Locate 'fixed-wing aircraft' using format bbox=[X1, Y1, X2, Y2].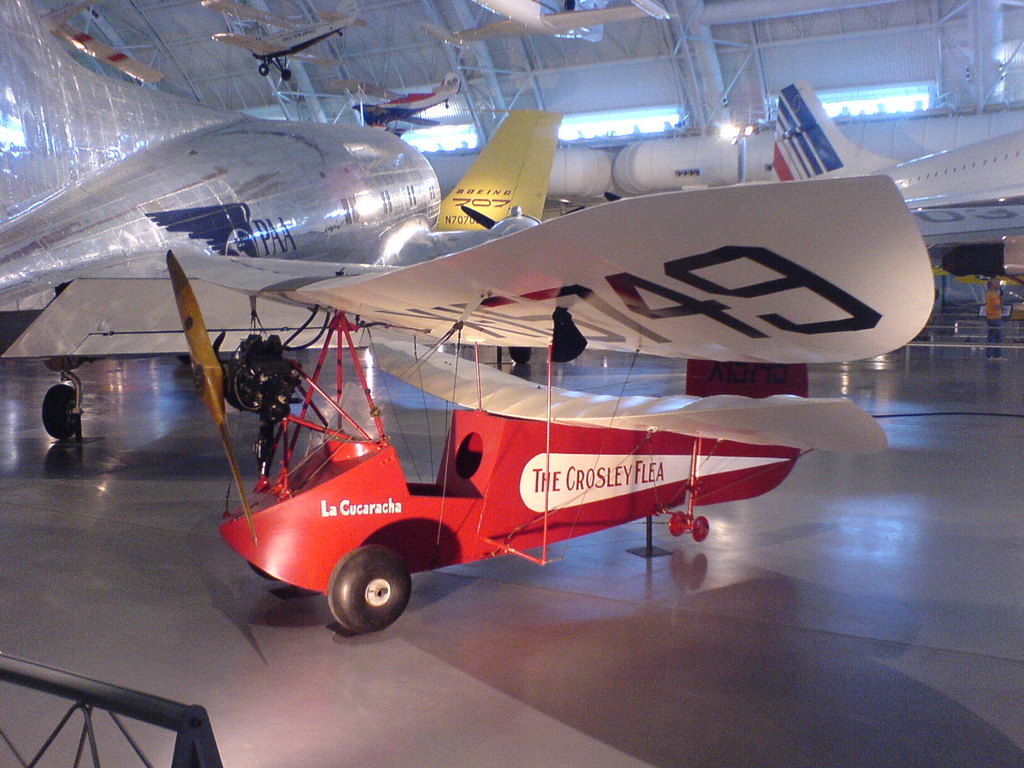
bbox=[208, 0, 367, 79].
